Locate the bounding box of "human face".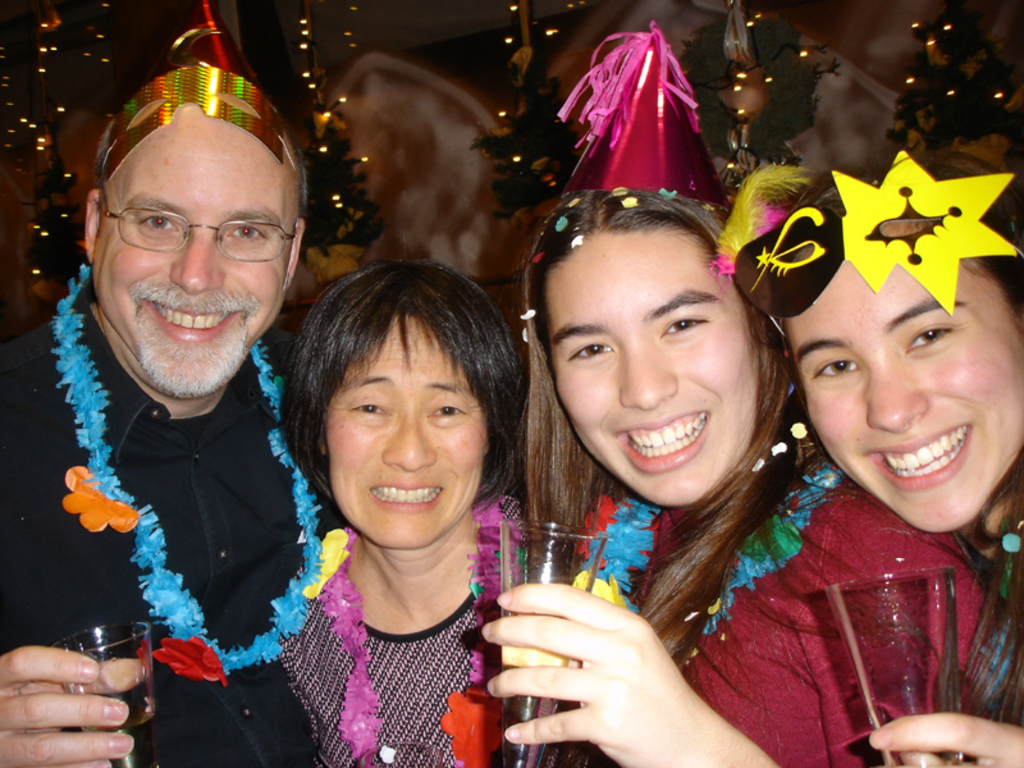
Bounding box: region(538, 229, 765, 507).
